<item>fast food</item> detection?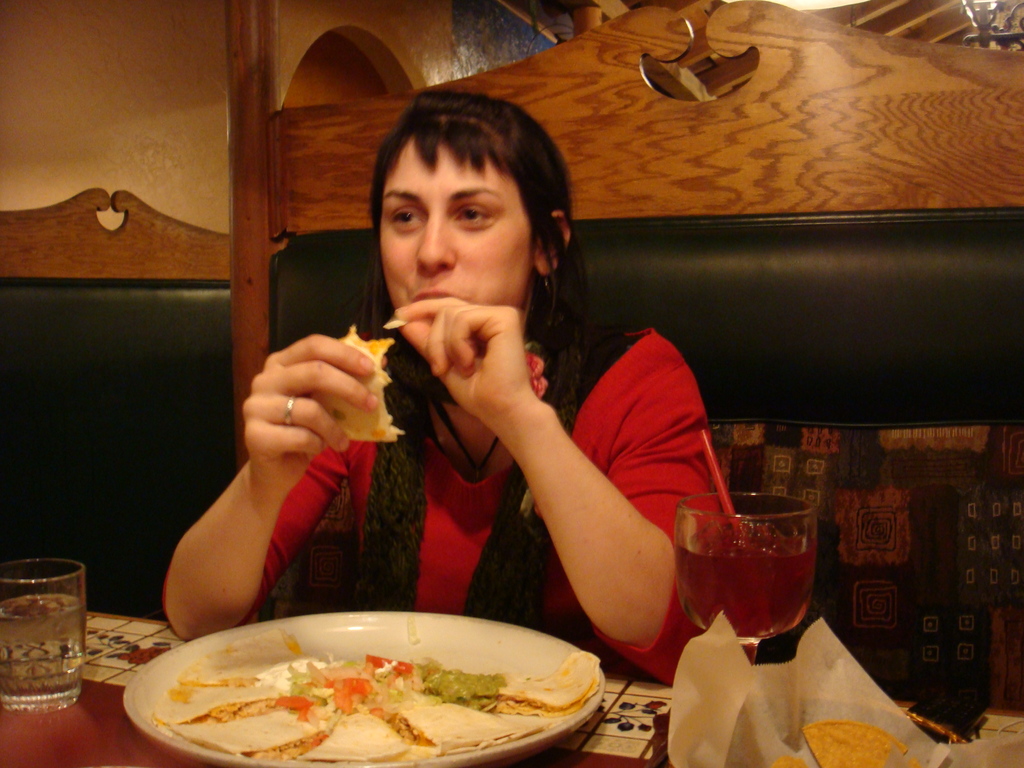
(x1=771, y1=753, x2=808, y2=767)
